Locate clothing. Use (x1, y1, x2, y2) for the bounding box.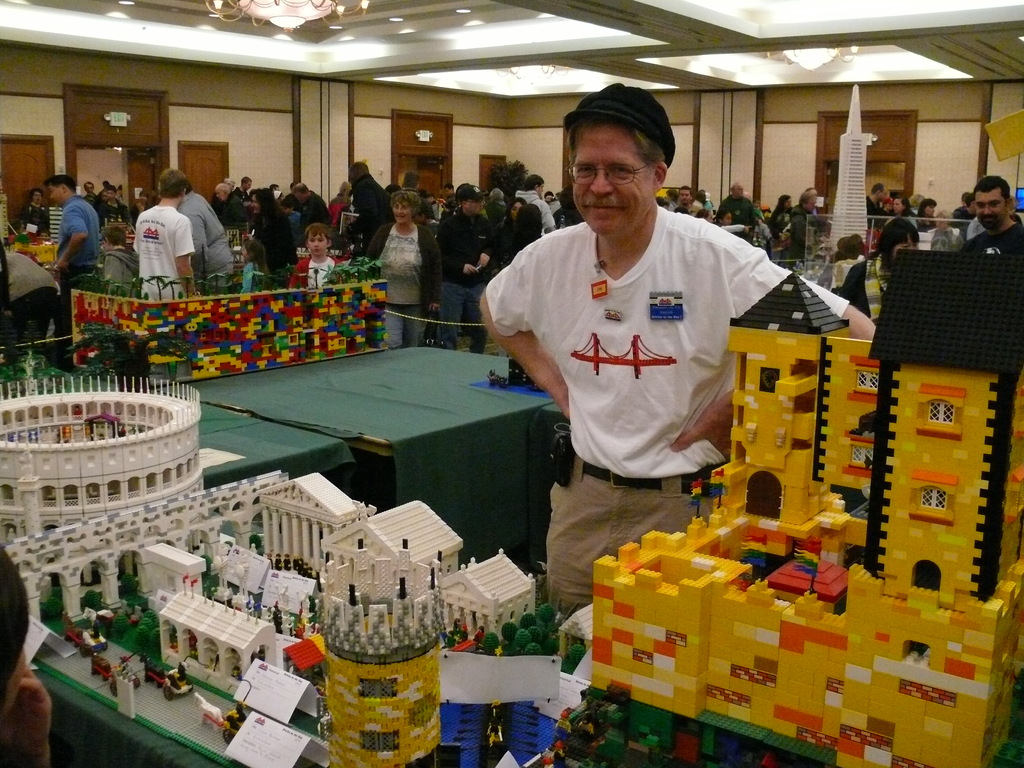
(241, 258, 280, 299).
